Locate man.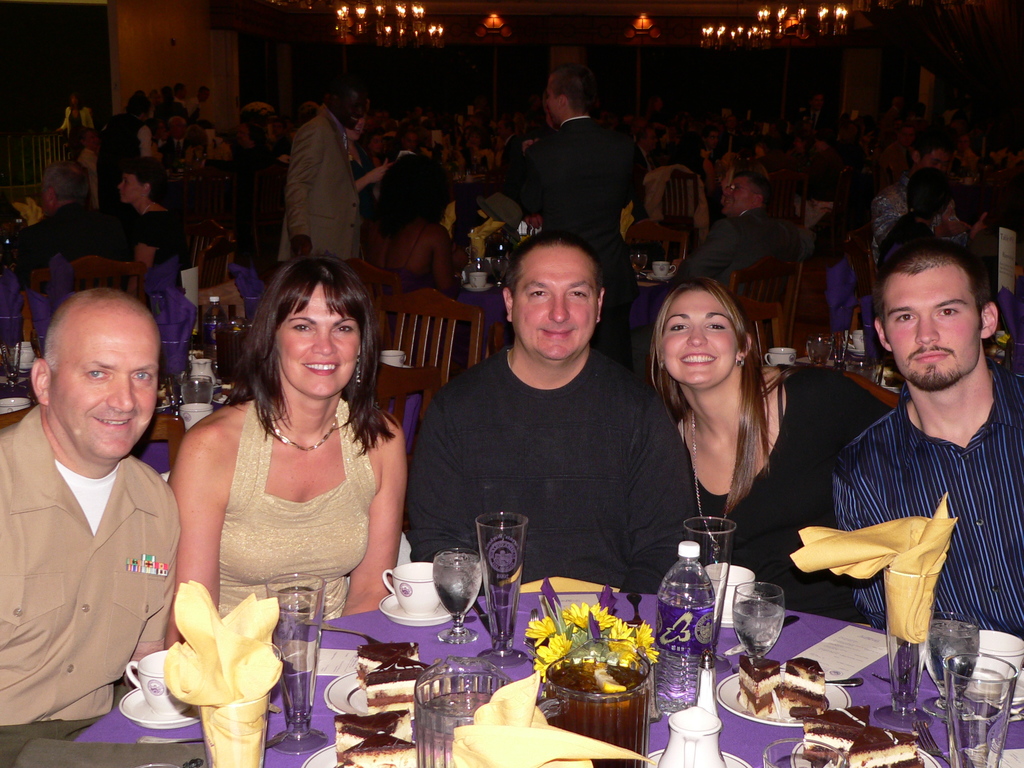
Bounding box: 517 59 640 372.
